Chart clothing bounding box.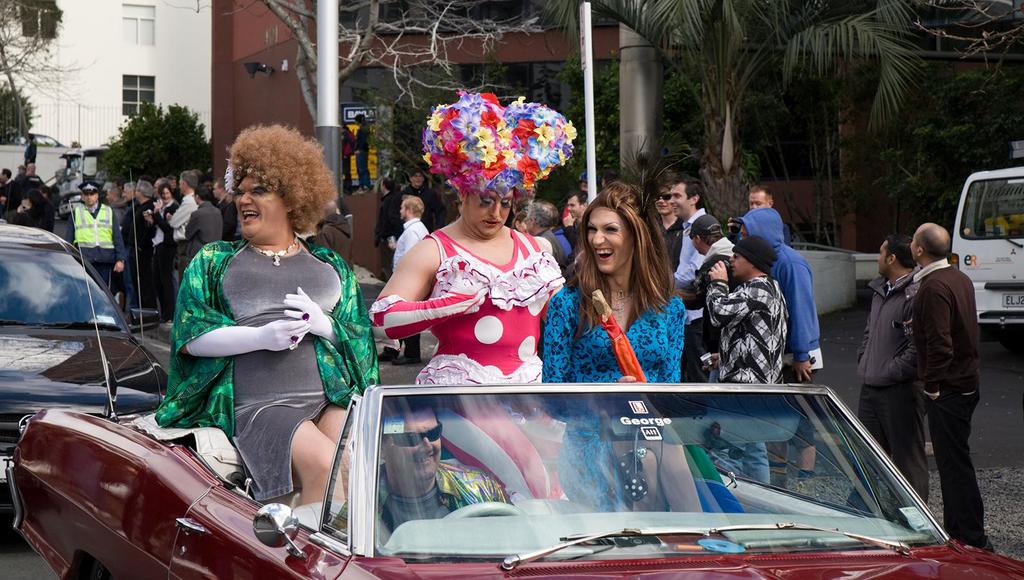
Charted: box=[372, 184, 404, 272].
